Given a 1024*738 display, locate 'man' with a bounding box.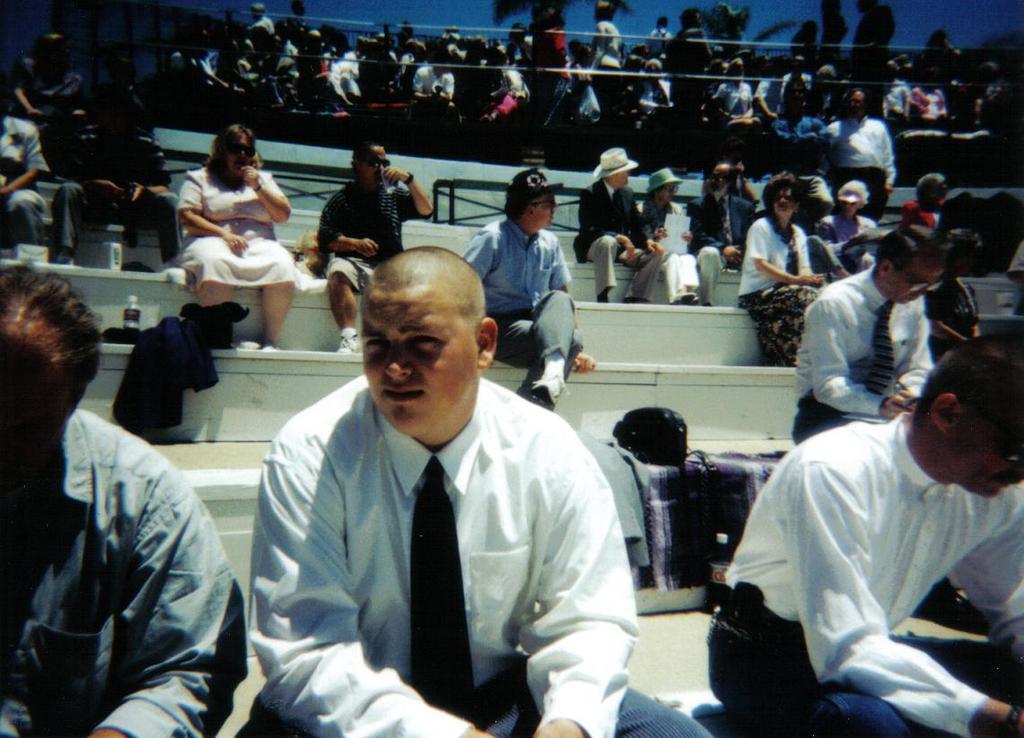
Located: bbox=(322, 140, 429, 353).
